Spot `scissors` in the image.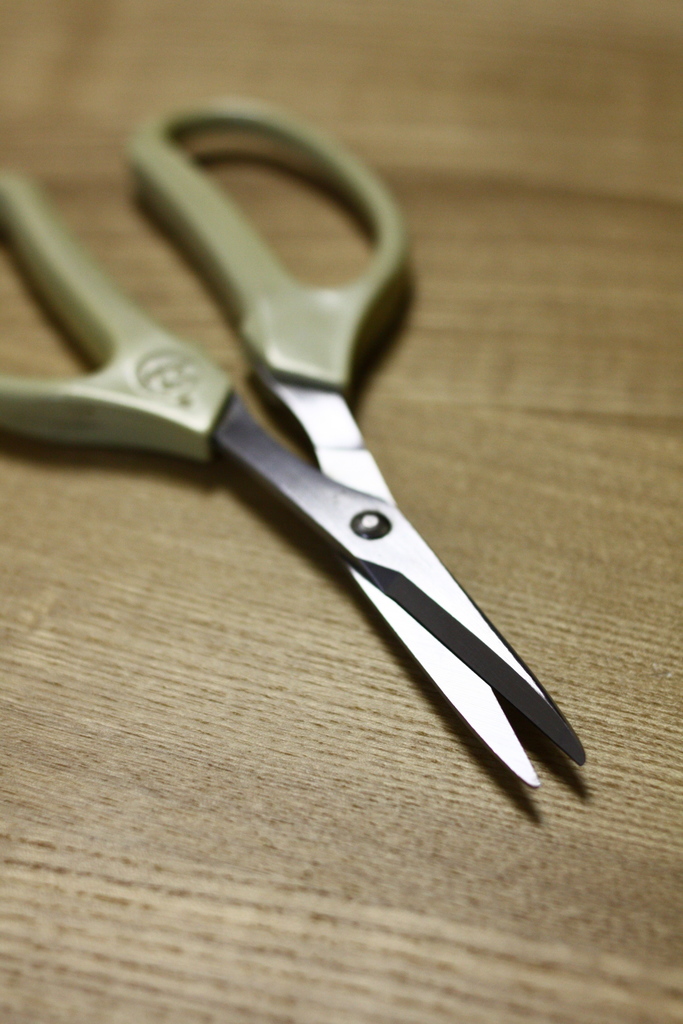
`scissors` found at region(0, 94, 599, 790).
